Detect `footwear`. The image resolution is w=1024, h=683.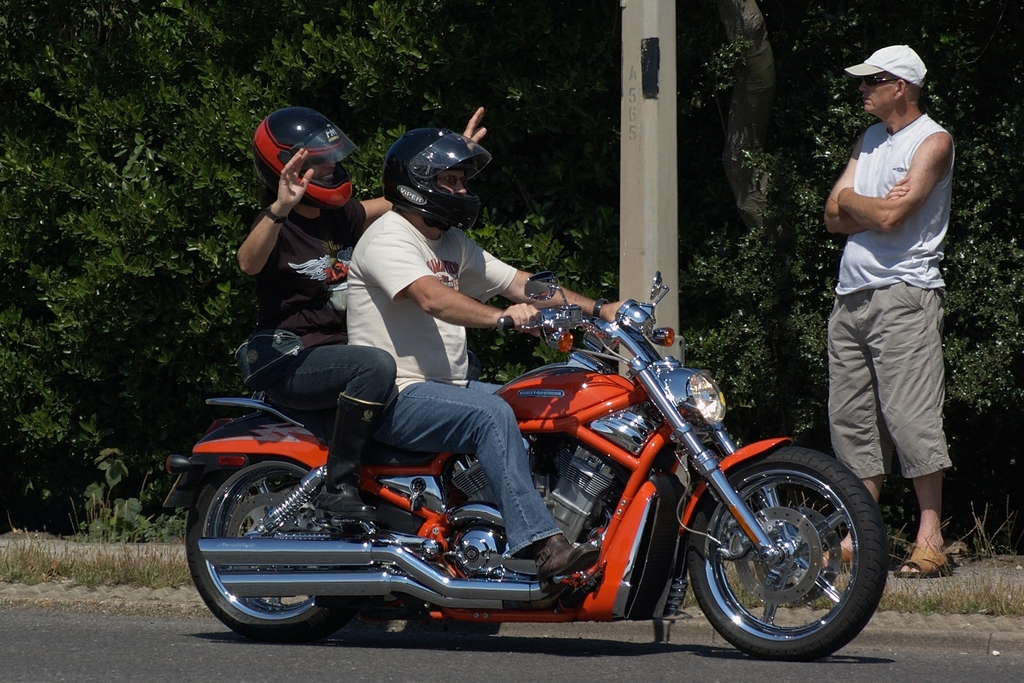
<bbox>536, 534, 588, 584</bbox>.
